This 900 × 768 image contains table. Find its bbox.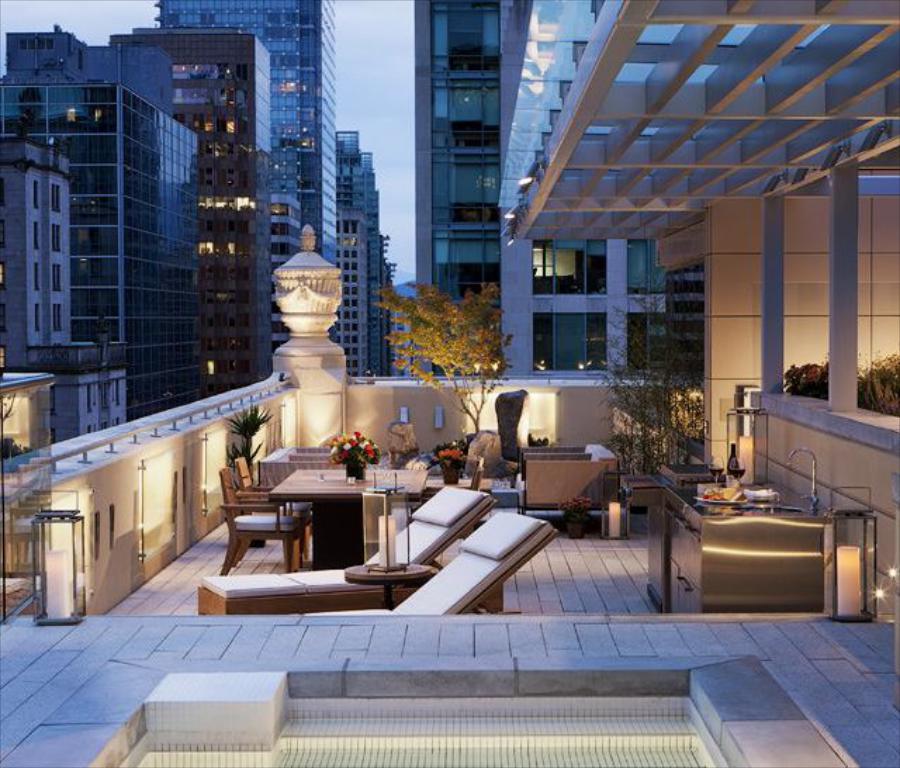
Rect(638, 487, 824, 620).
